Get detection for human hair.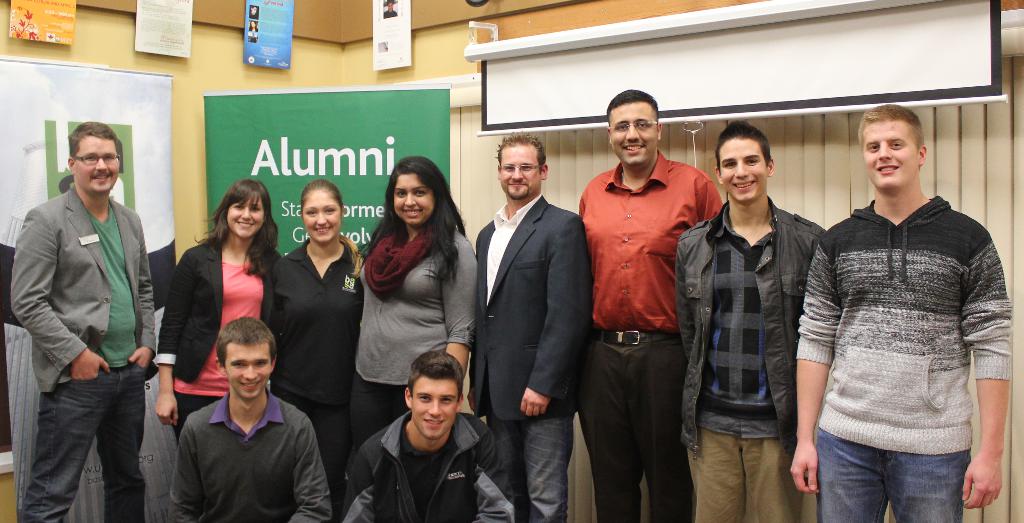
Detection: {"left": 855, "top": 104, "right": 926, "bottom": 156}.
